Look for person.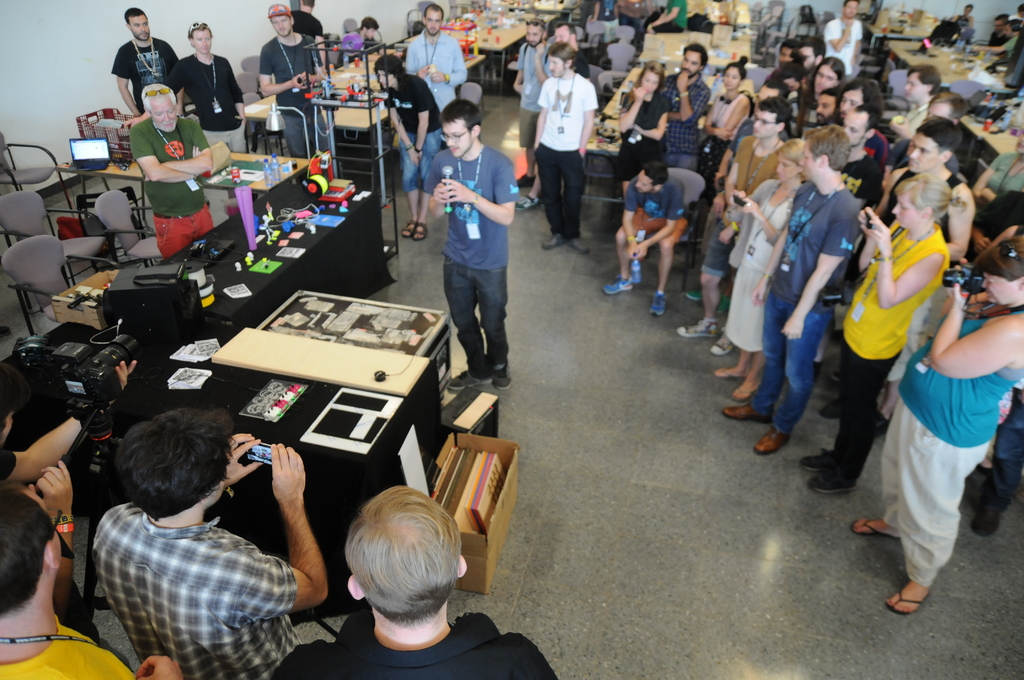
Found: x1=176, y1=20, x2=258, y2=135.
